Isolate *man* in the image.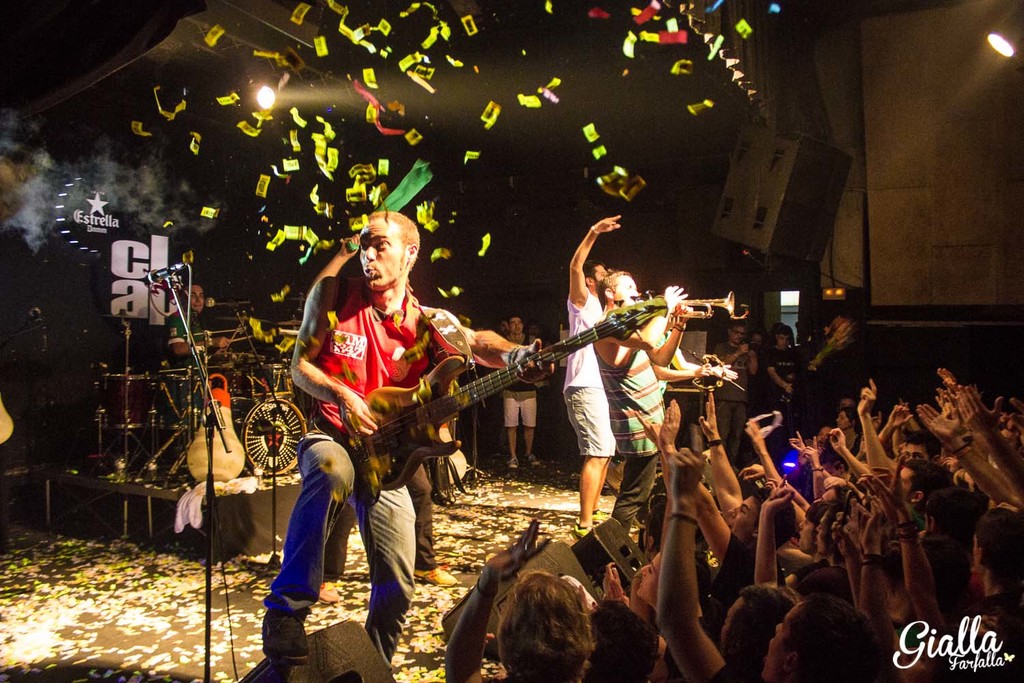
Isolated region: locate(442, 522, 586, 682).
